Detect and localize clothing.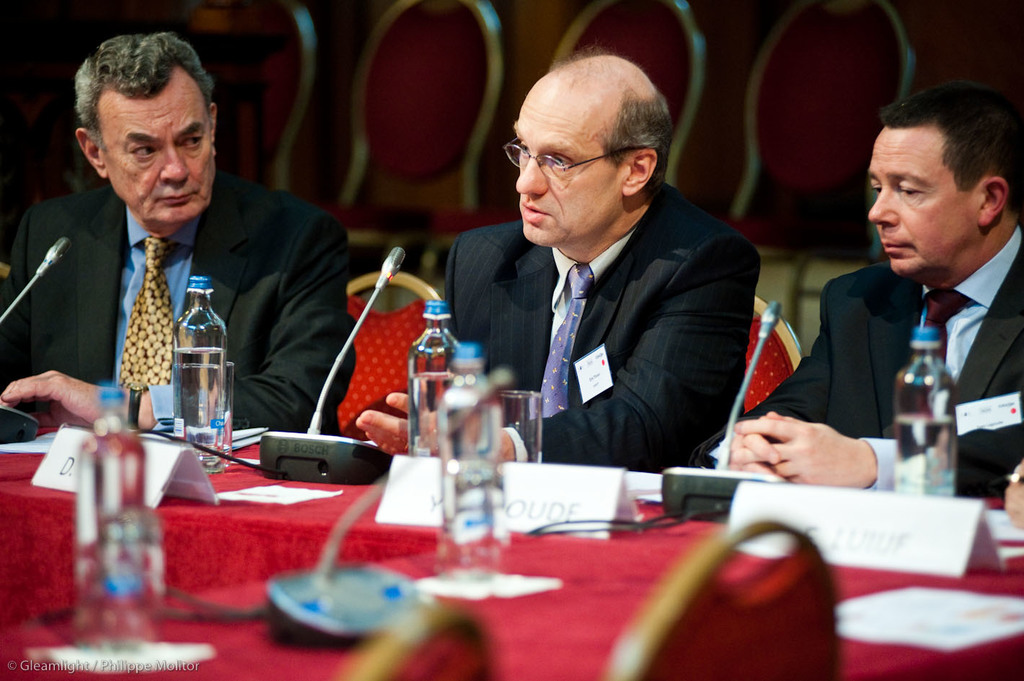
Localized at 689,226,1023,499.
